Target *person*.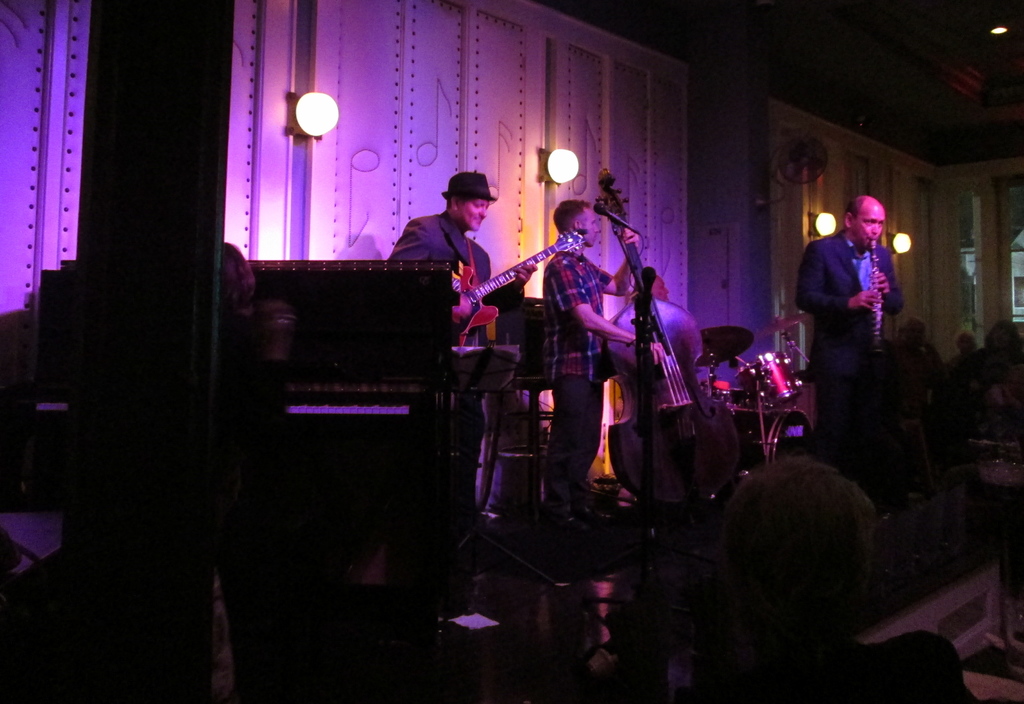
Target region: left=541, top=199, right=666, bottom=516.
